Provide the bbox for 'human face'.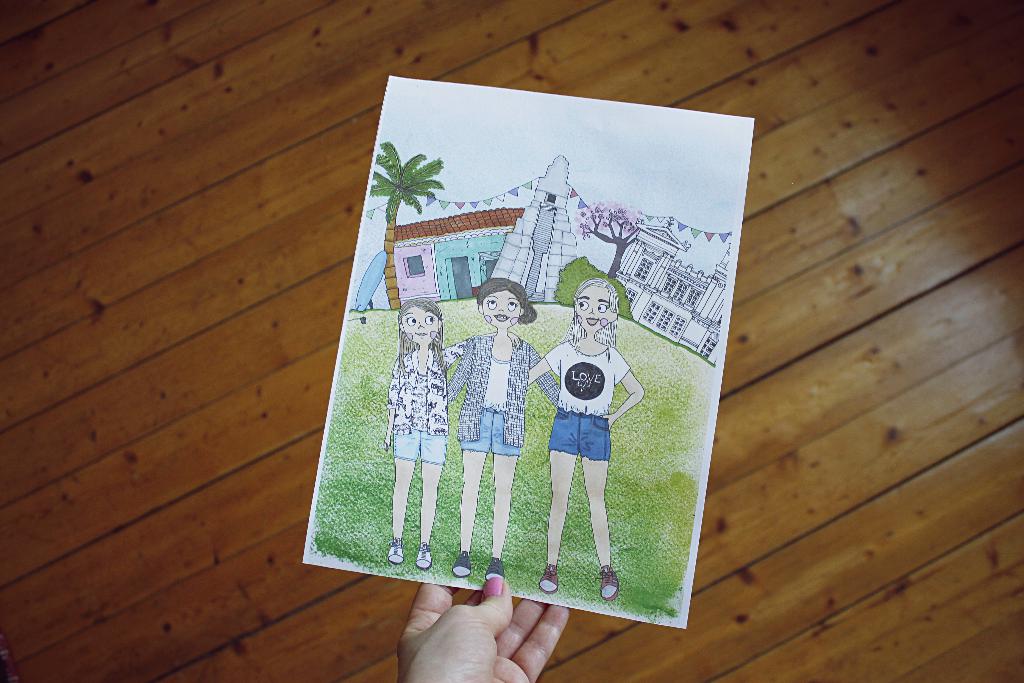
x1=480, y1=290, x2=516, y2=330.
